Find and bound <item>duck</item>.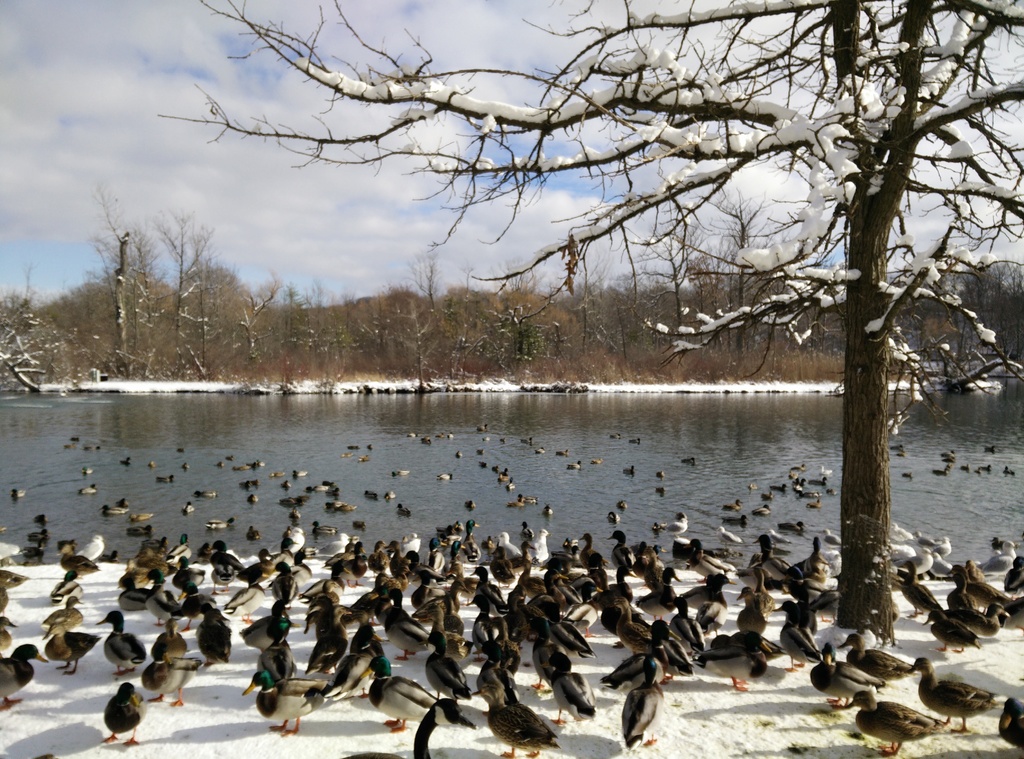
Bound: 651,479,666,499.
